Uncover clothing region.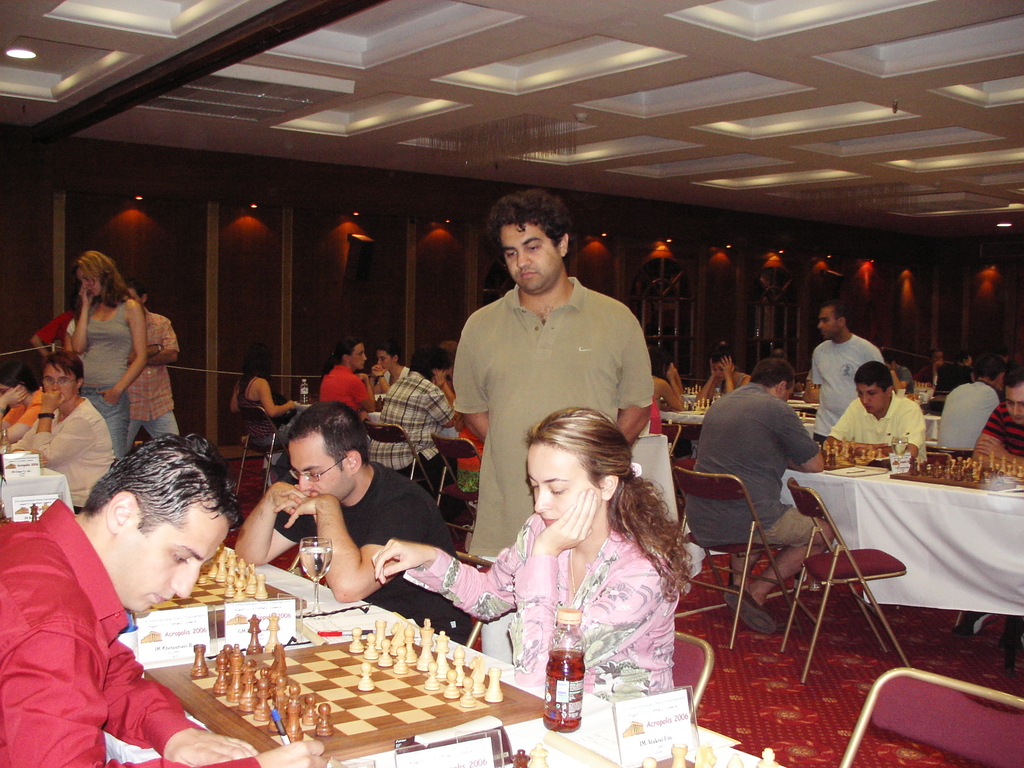
Uncovered: x1=5, y1=379, x2=41, y2=444.
